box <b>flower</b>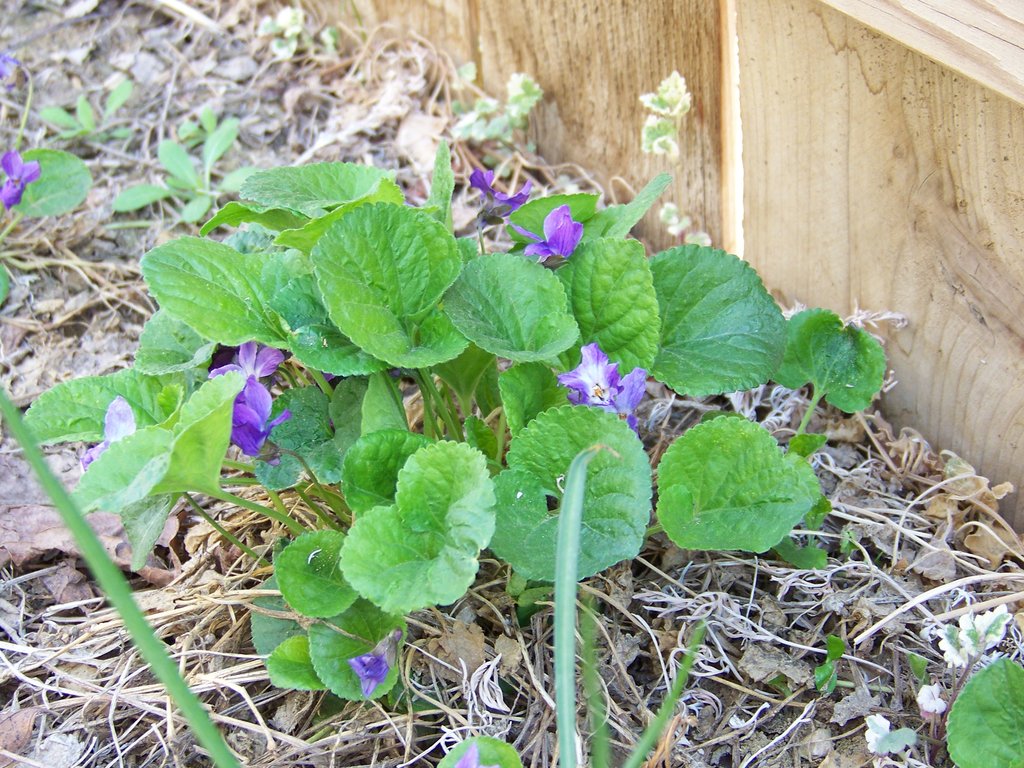
[x1=211, y1=339, x2=282, y2=387]
